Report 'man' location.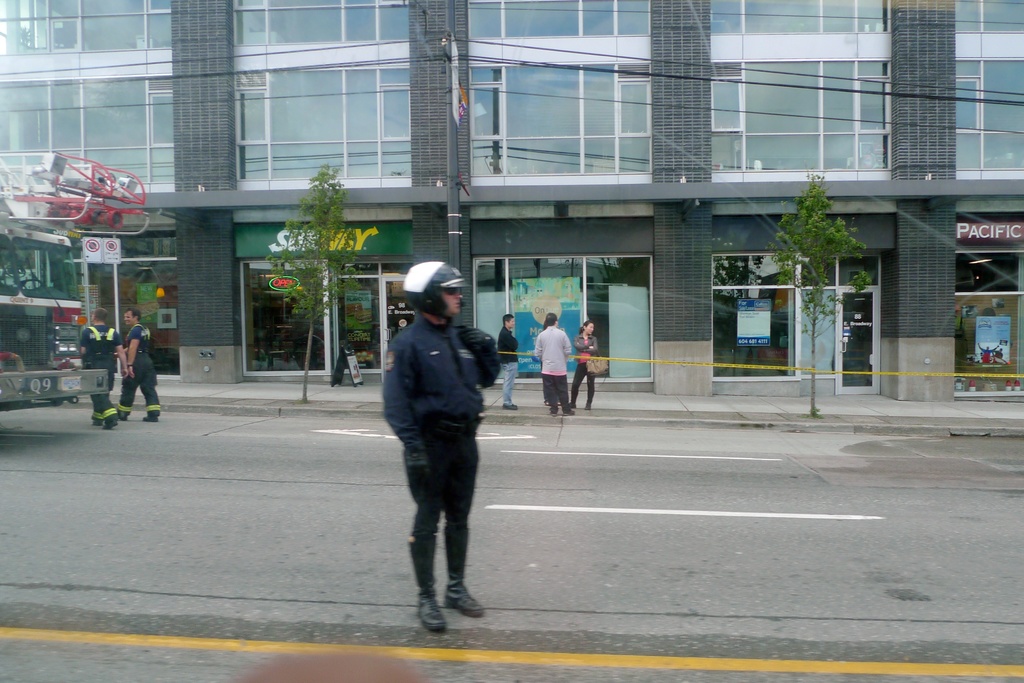
Report: {"x1": 113, "y1": 309, "x2": 163, "y2": 420}.
